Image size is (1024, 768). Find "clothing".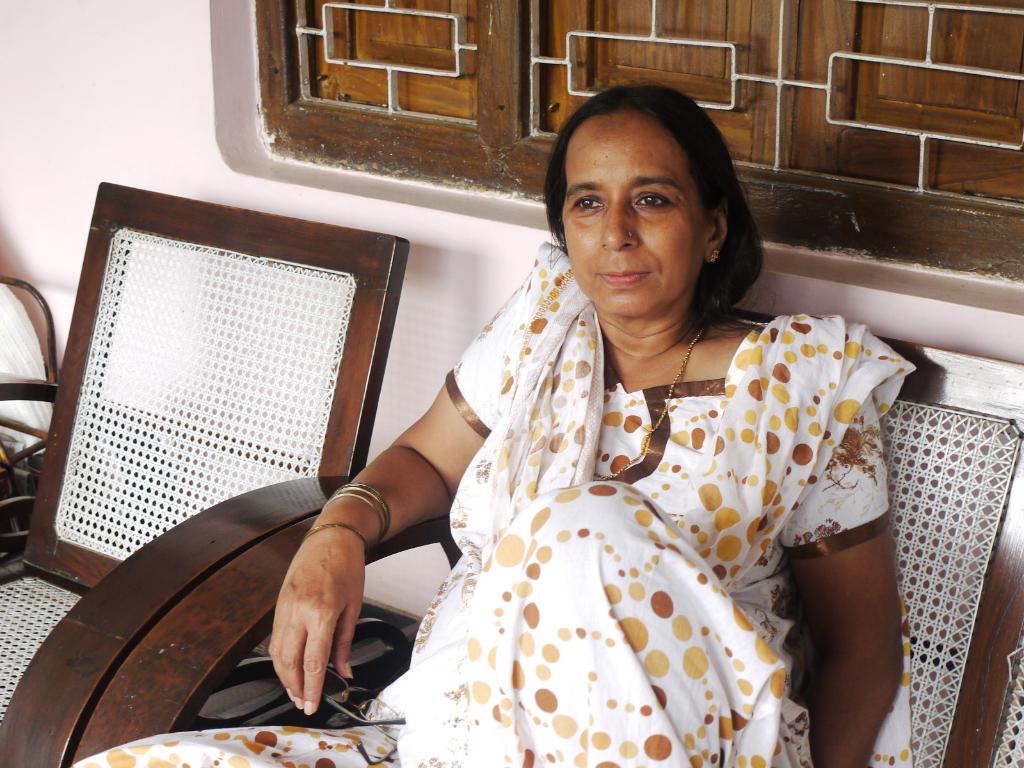
{"left": 70, "top": 241, "right": 921, "bottom": 767}.
